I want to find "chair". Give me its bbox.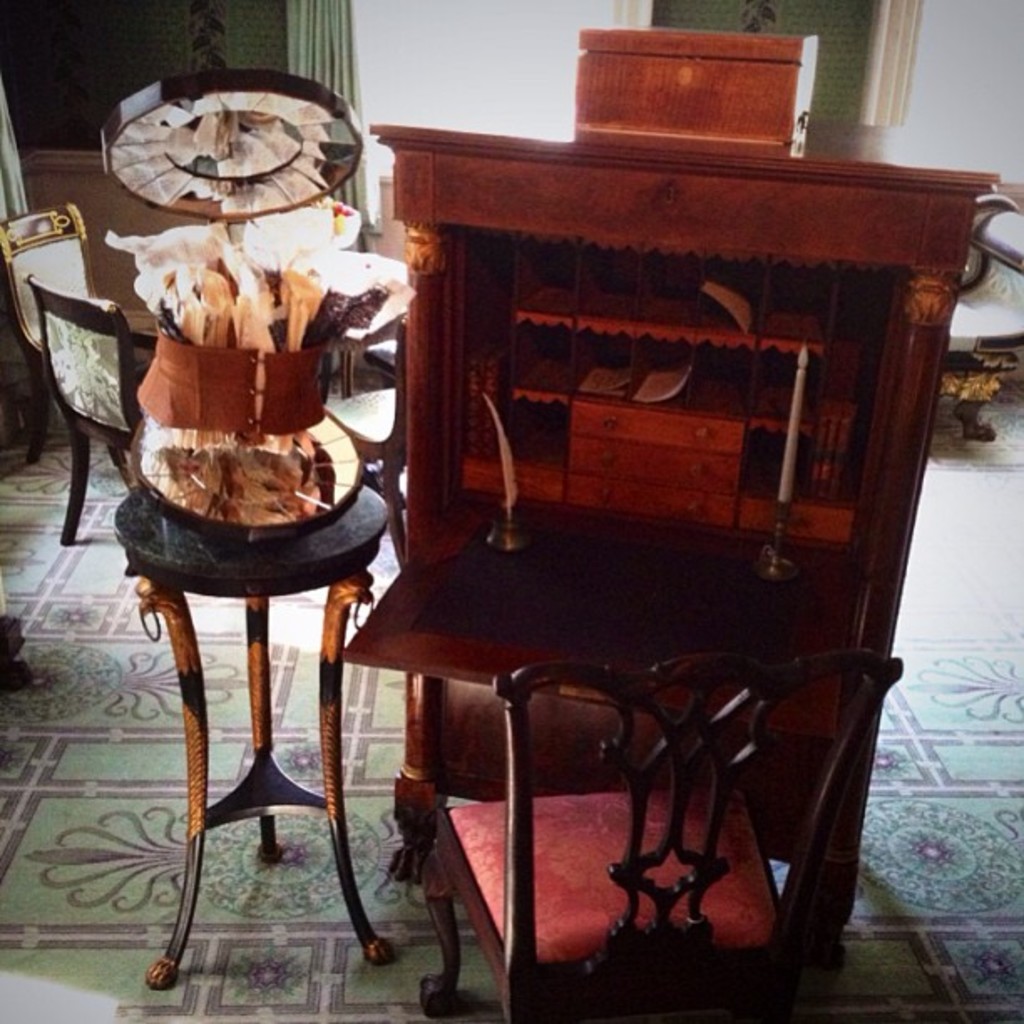
pyautogui.locateOnScreen(417, 644, 900, 1022).
